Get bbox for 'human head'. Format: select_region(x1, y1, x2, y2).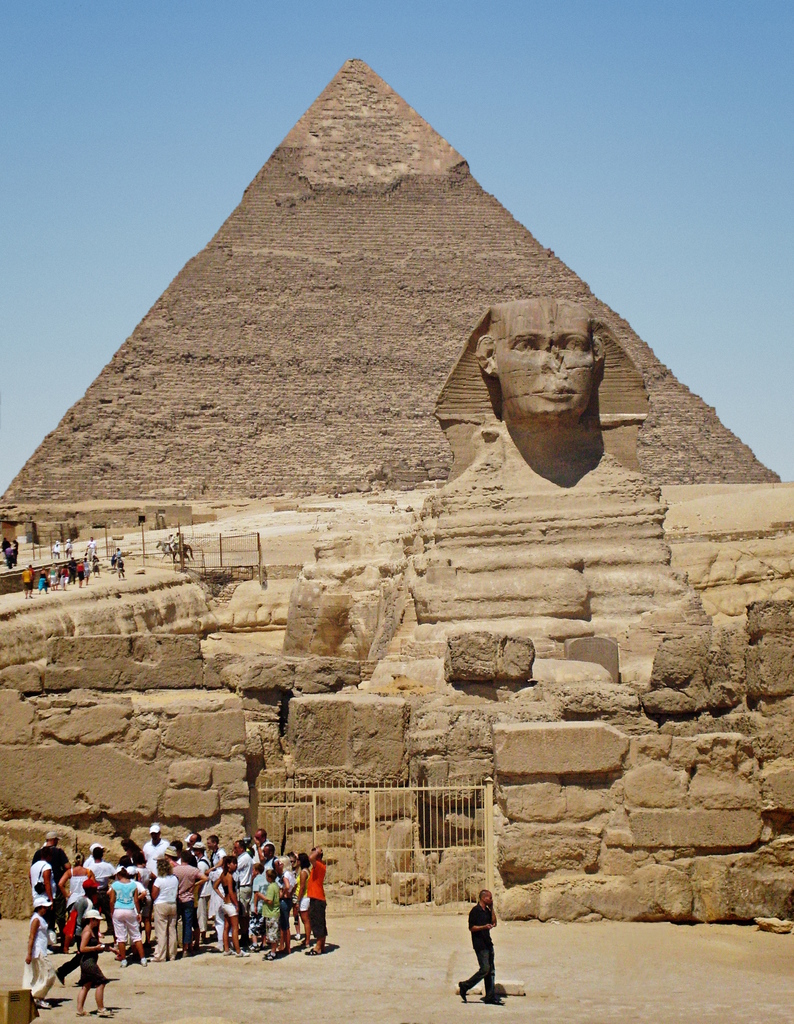
select_region(285, 851, 296, 868).
